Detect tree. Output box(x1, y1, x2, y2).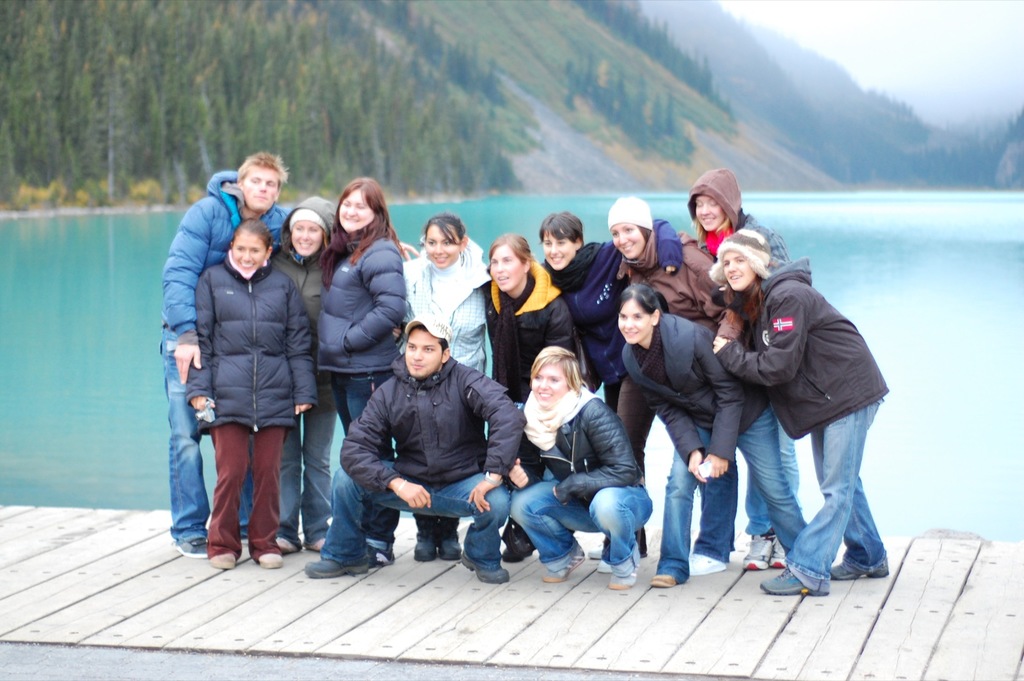
box(569, 0, 735, 115).
